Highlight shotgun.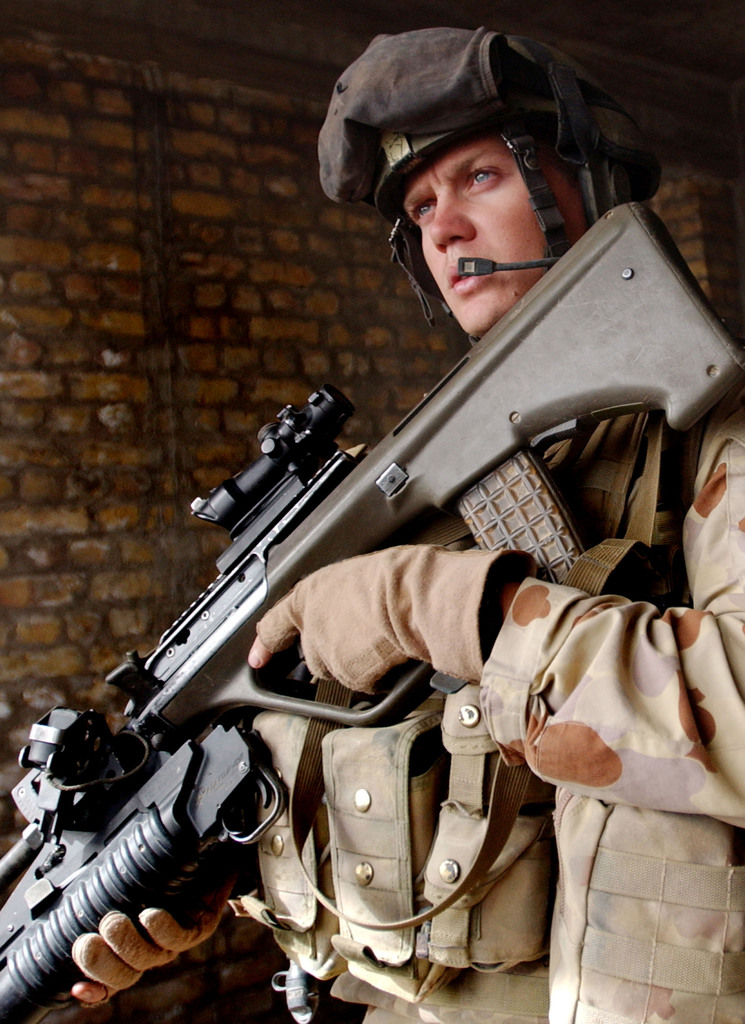
Highlighted region: left=0, top=198, right=744, bottom=1023.
